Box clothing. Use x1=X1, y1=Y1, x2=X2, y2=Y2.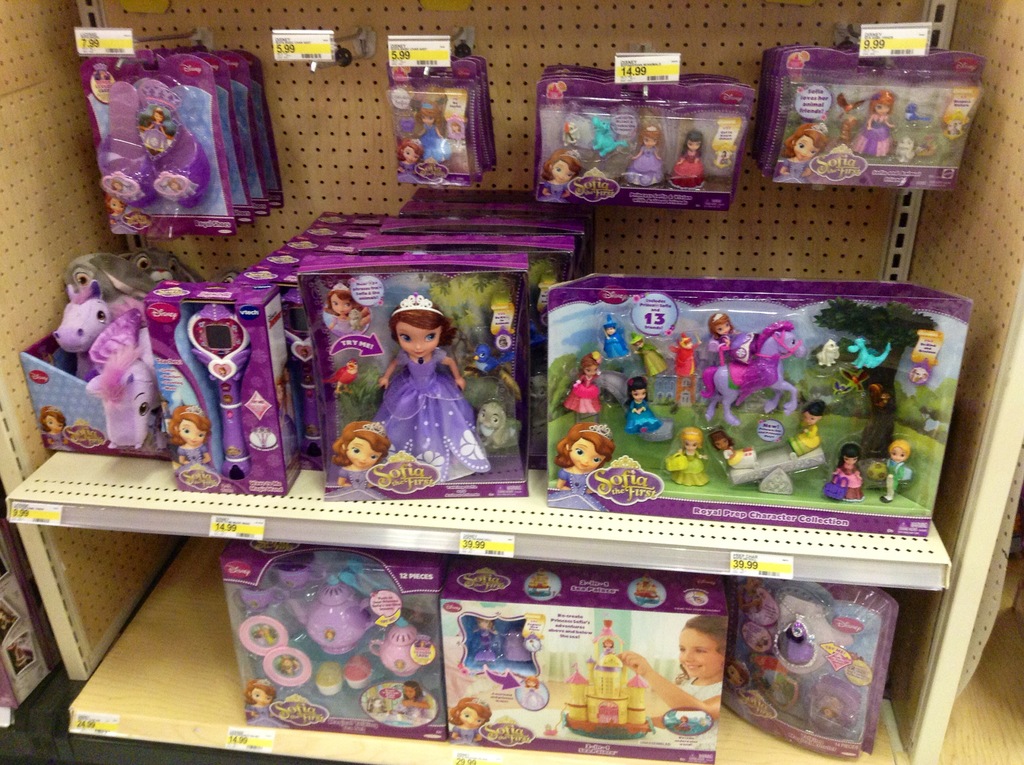
x1=473, y1=626, x2=500, y2=663.
